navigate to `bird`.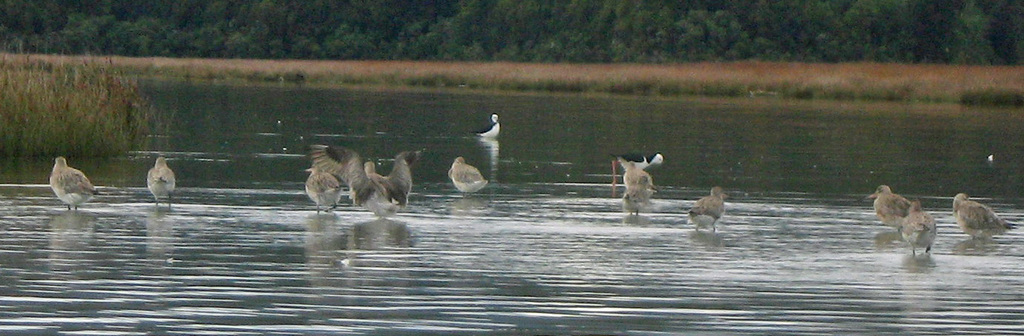
Navigation target: box(684, 188, 729, 242).
